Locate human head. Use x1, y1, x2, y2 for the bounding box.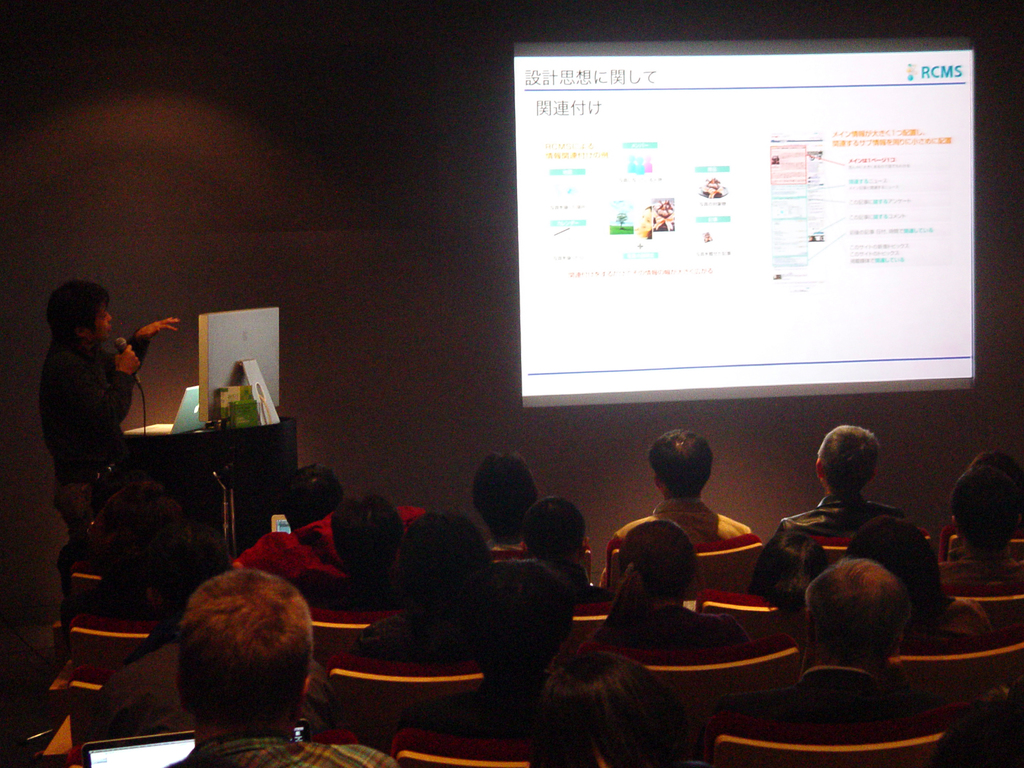
469, 564, 577, 694.
